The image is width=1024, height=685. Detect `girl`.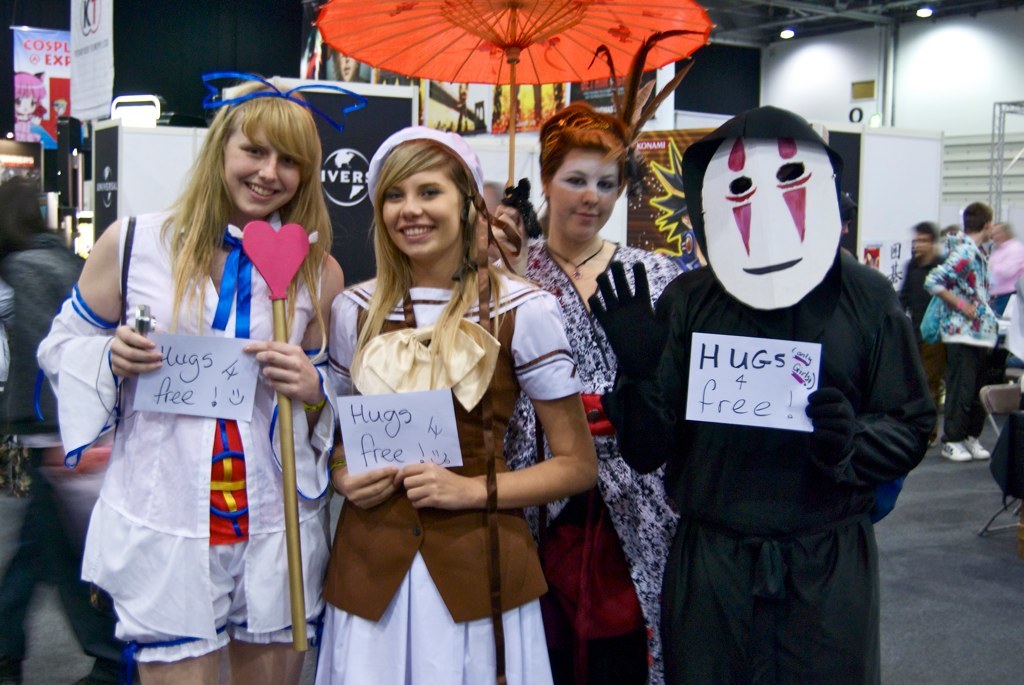
Detection: [35,75,348,684].
